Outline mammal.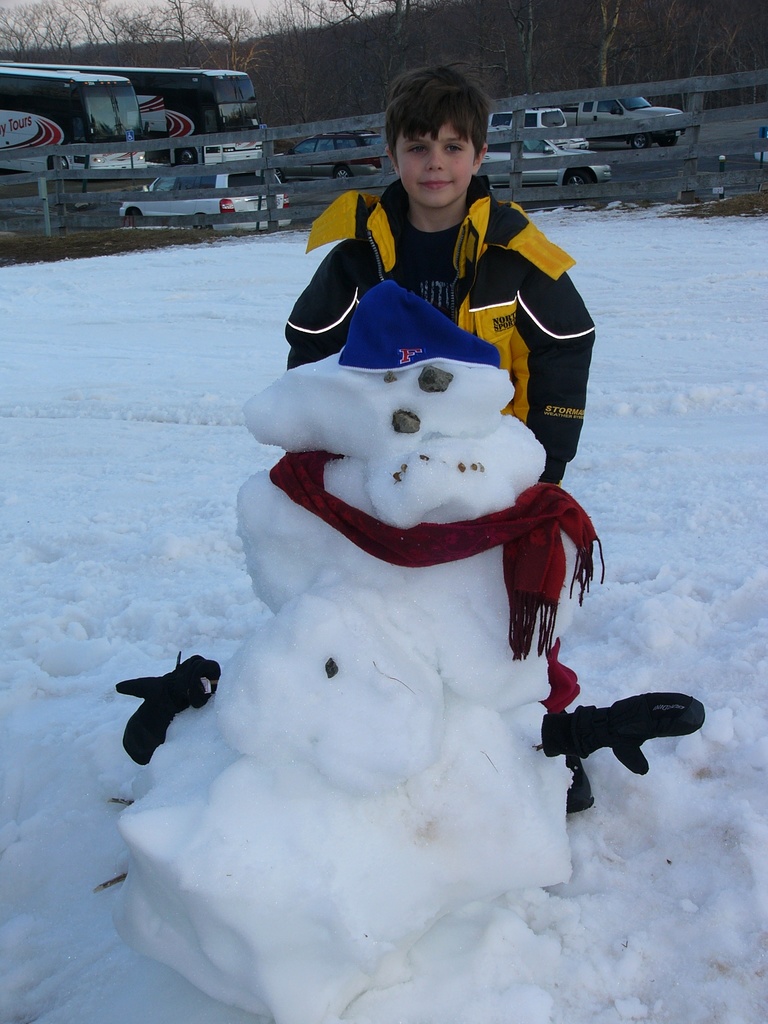
Outline: (103,52,723,819).
